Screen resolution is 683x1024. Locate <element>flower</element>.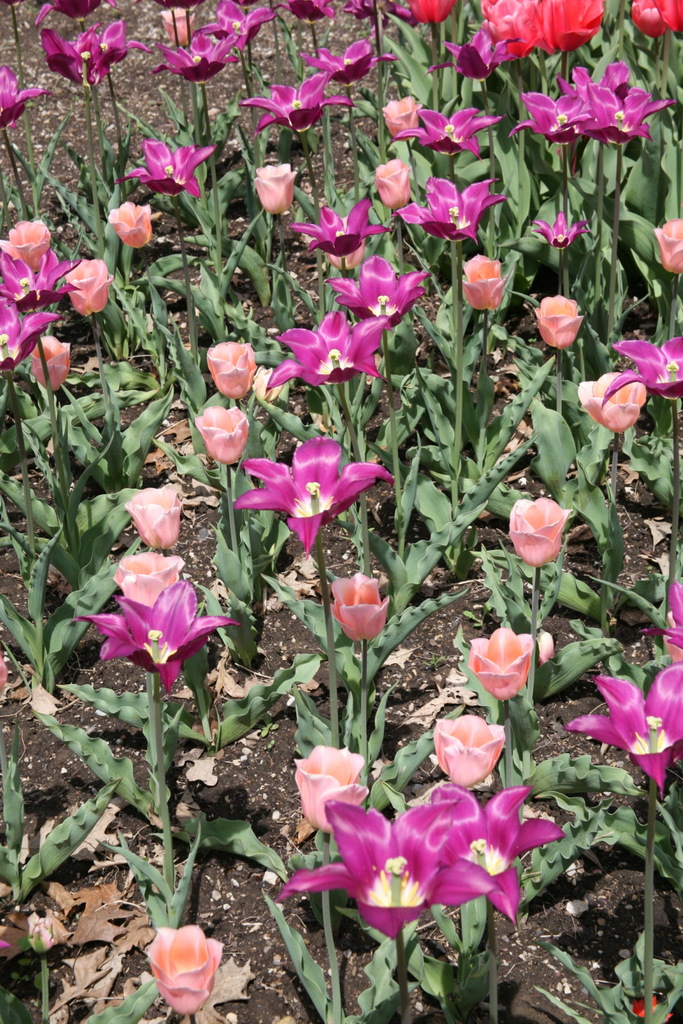
<region>39, 29, 152, 92</region>.
